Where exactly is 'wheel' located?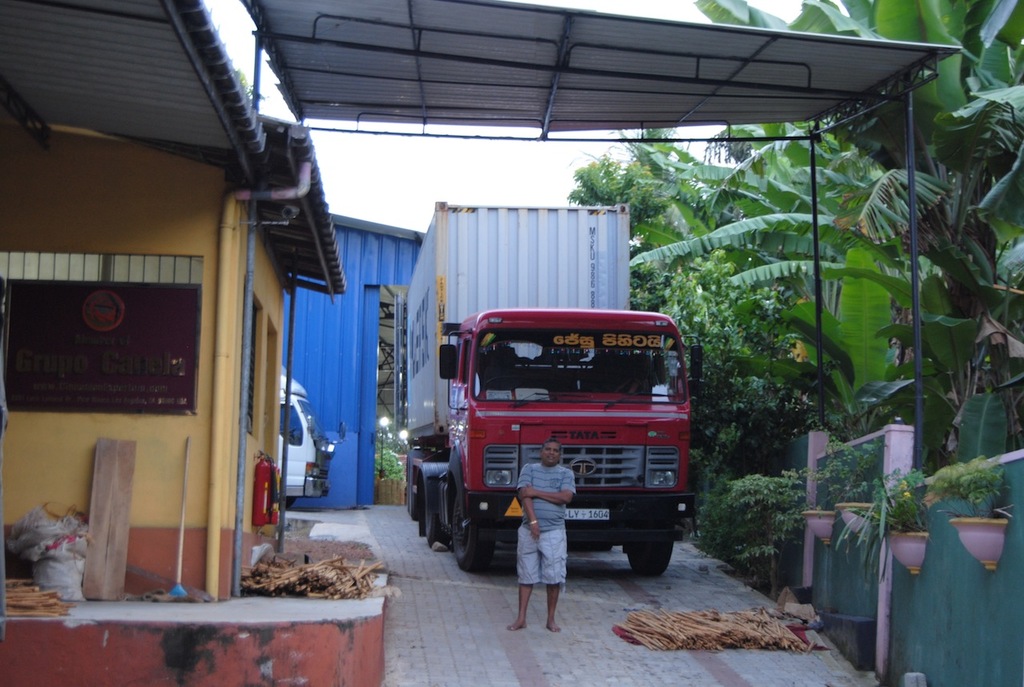
Its bounding box is <region>450, 490, 494, 573</region>.
